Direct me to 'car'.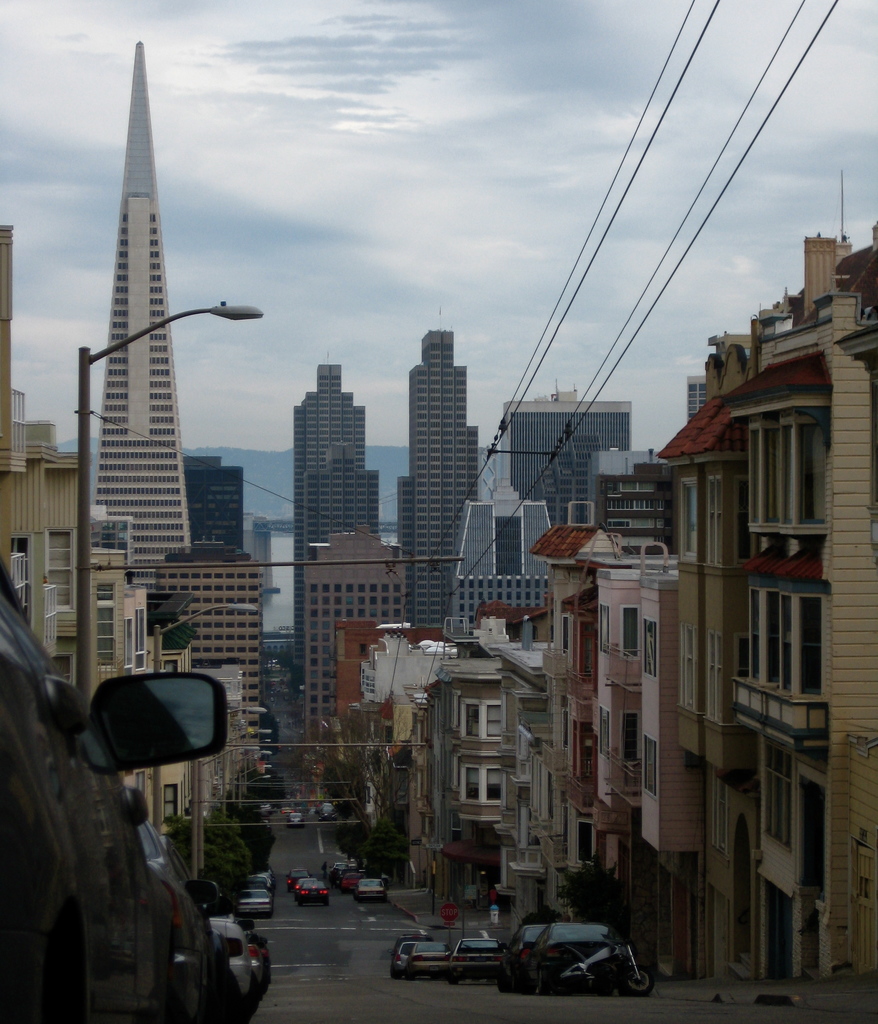
Direction: left=357, top=881, right=385, bottom=904.
